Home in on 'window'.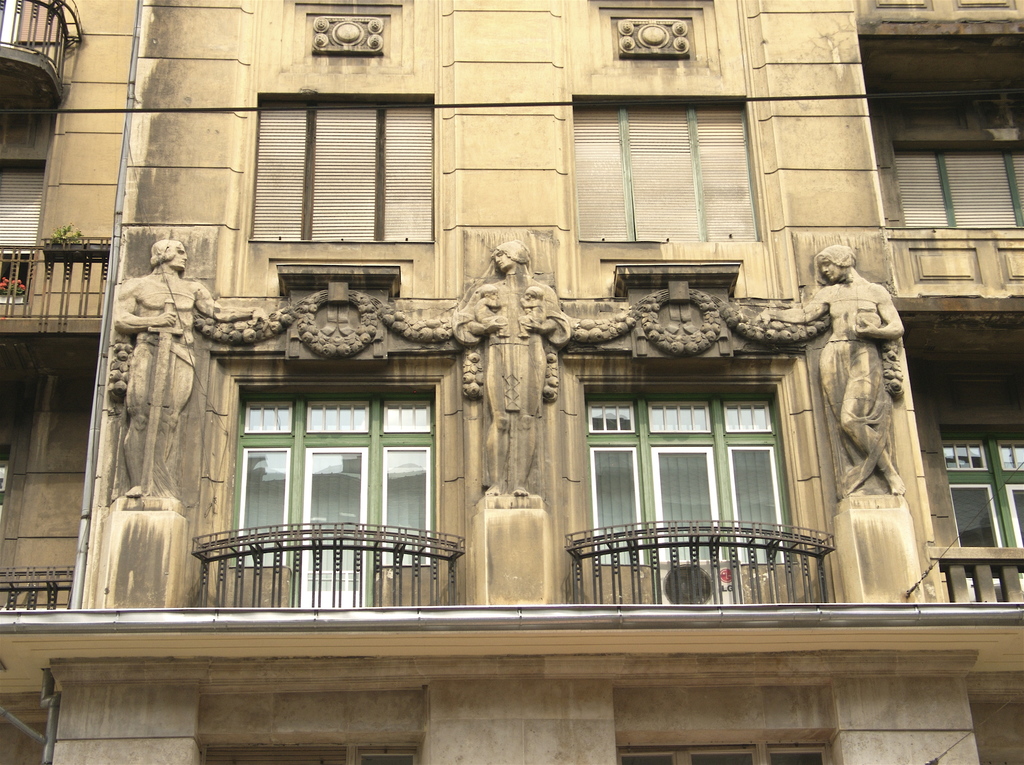
Homed in at {"left": 574, "top": 103, "right": 758, "bottom": 238}.
